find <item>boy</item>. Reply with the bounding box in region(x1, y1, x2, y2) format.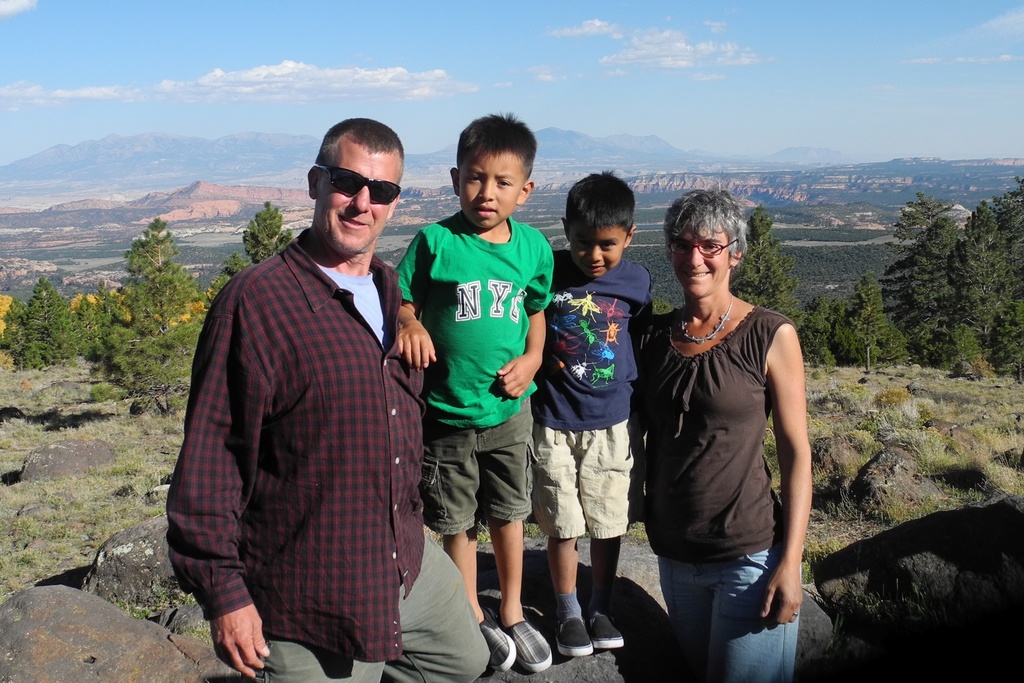
region(392, 109, 563, 626).
